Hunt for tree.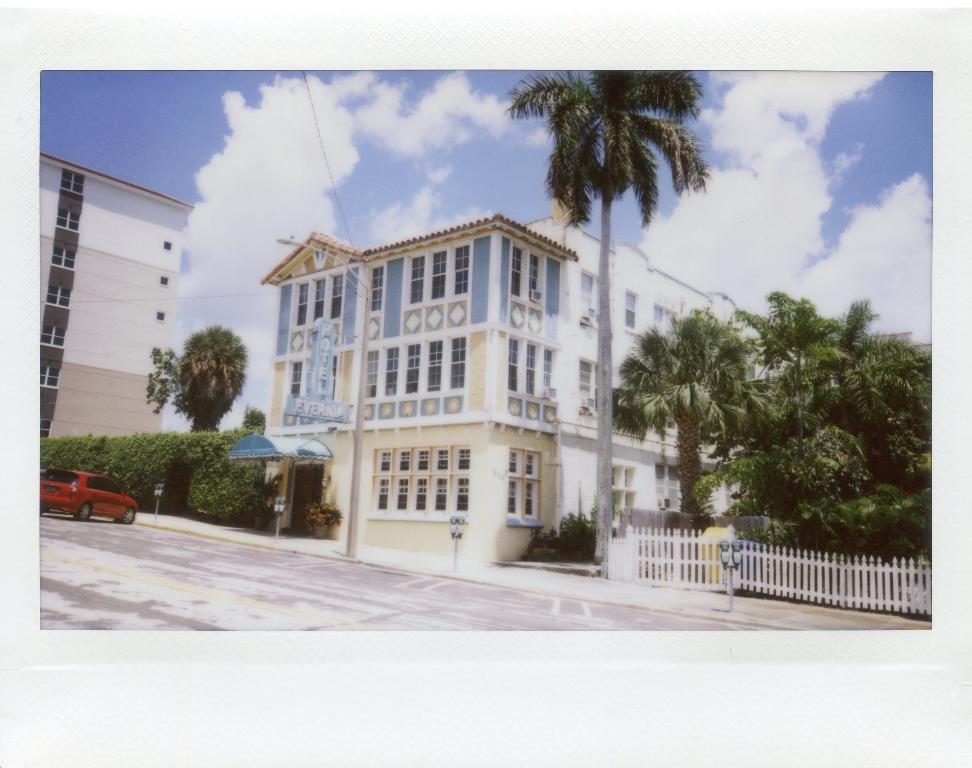
Hunted down at <bbox>176, 322, 247, 433</bbox>.
